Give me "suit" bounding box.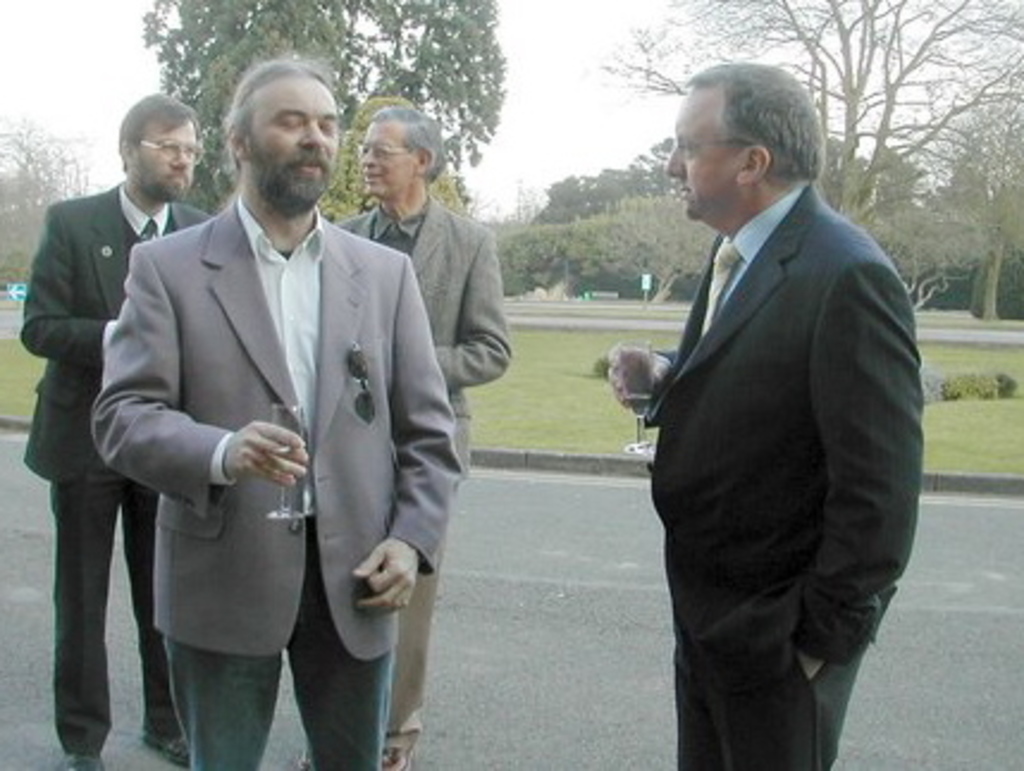
crop(332, 193, 511, 480).
